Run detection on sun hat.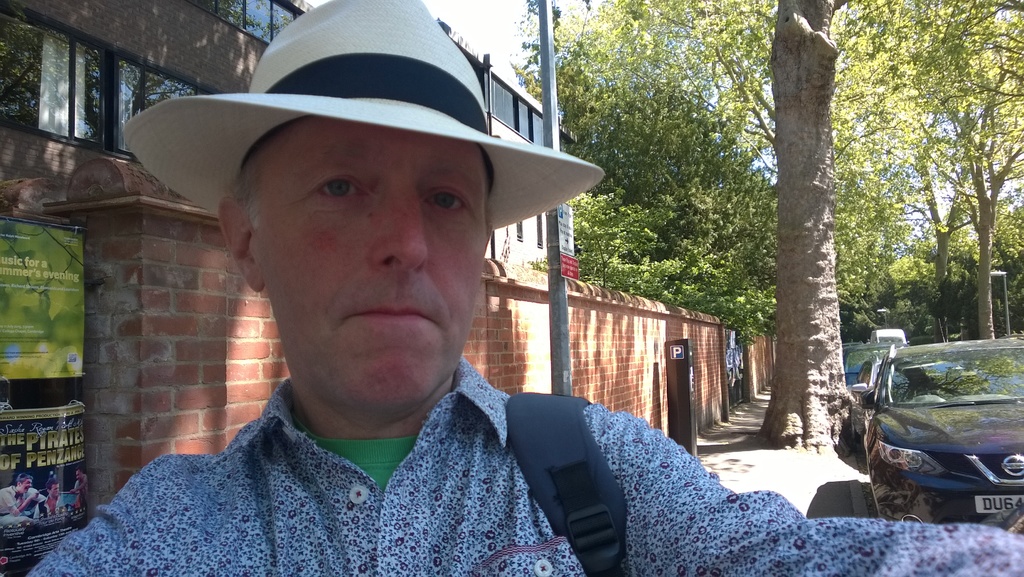
Result: bbox=(122, 0, 601, 236).
